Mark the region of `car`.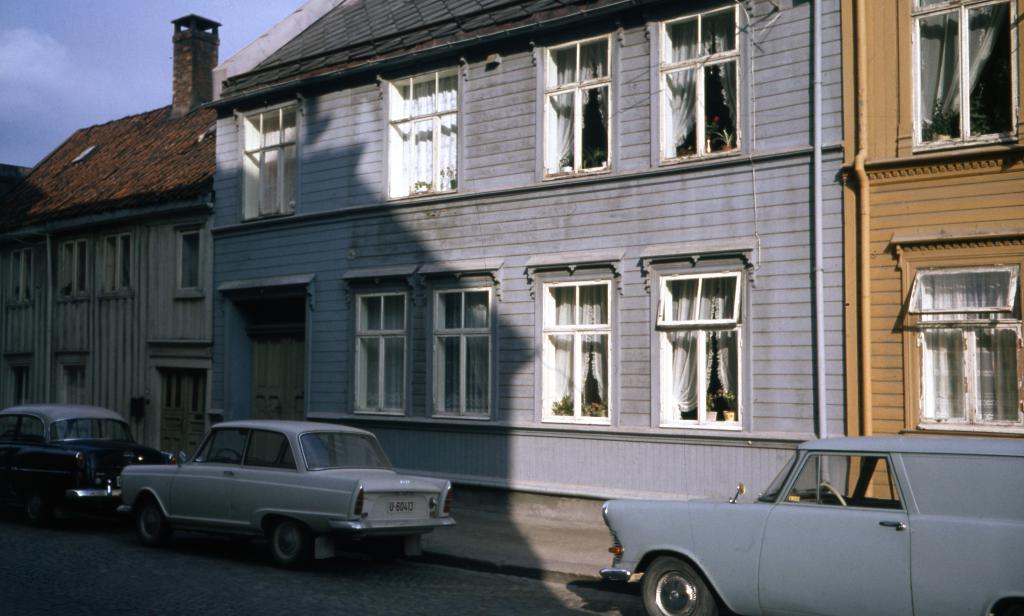
Region: <region>595, 430, 1023, 615</region>.
